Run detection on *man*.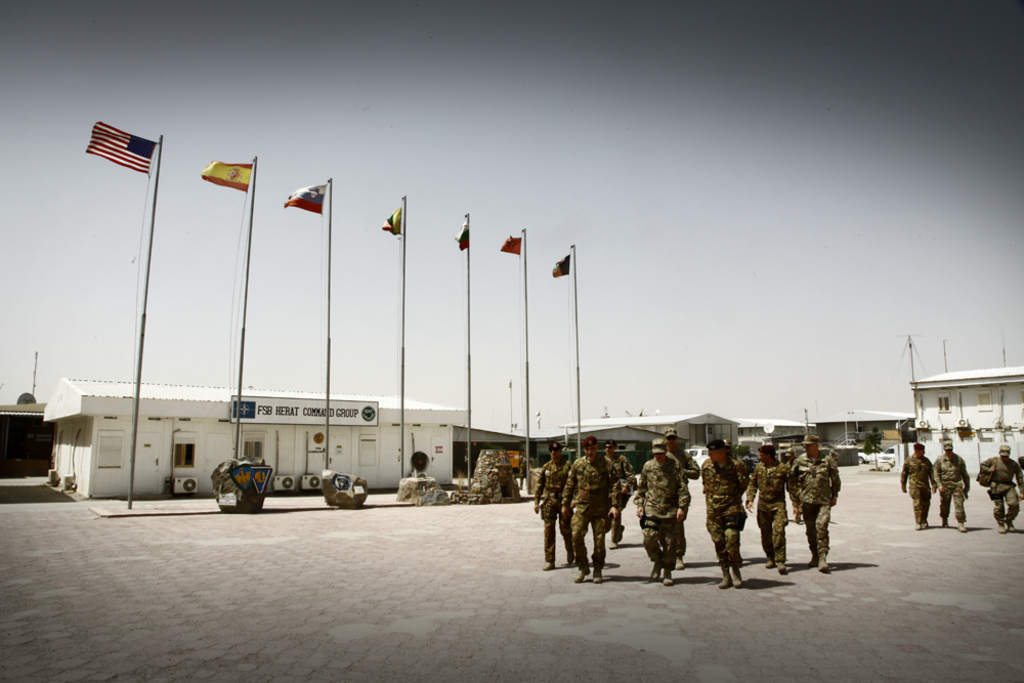
Result: rect(896, 443, 936, 530).
